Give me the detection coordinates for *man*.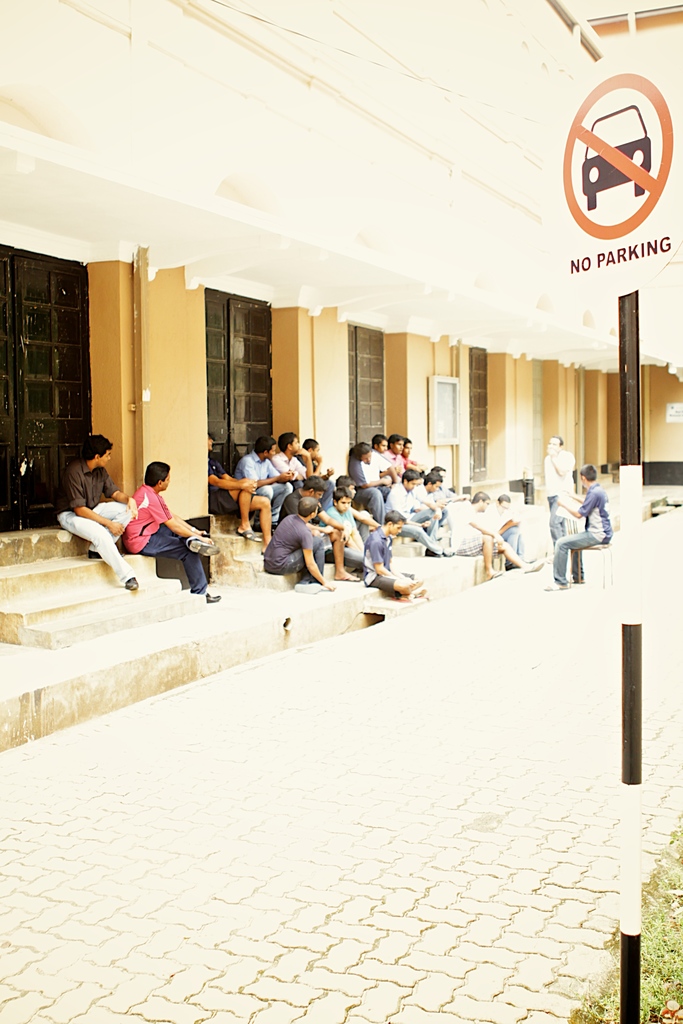
BBox(325, 488, 368, 554).
